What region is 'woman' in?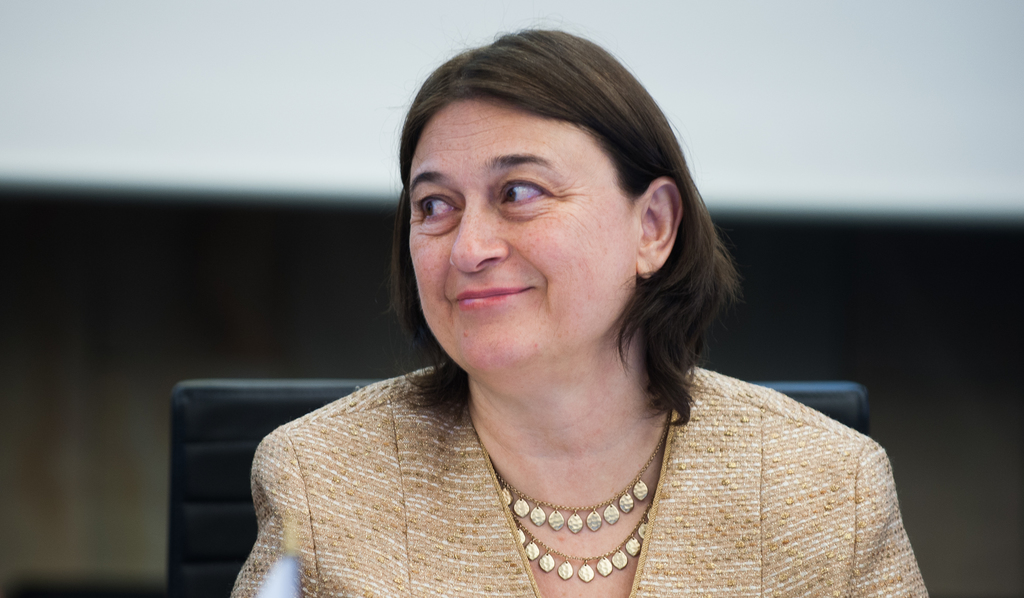
bbox=[198, 42, 861, 597].
